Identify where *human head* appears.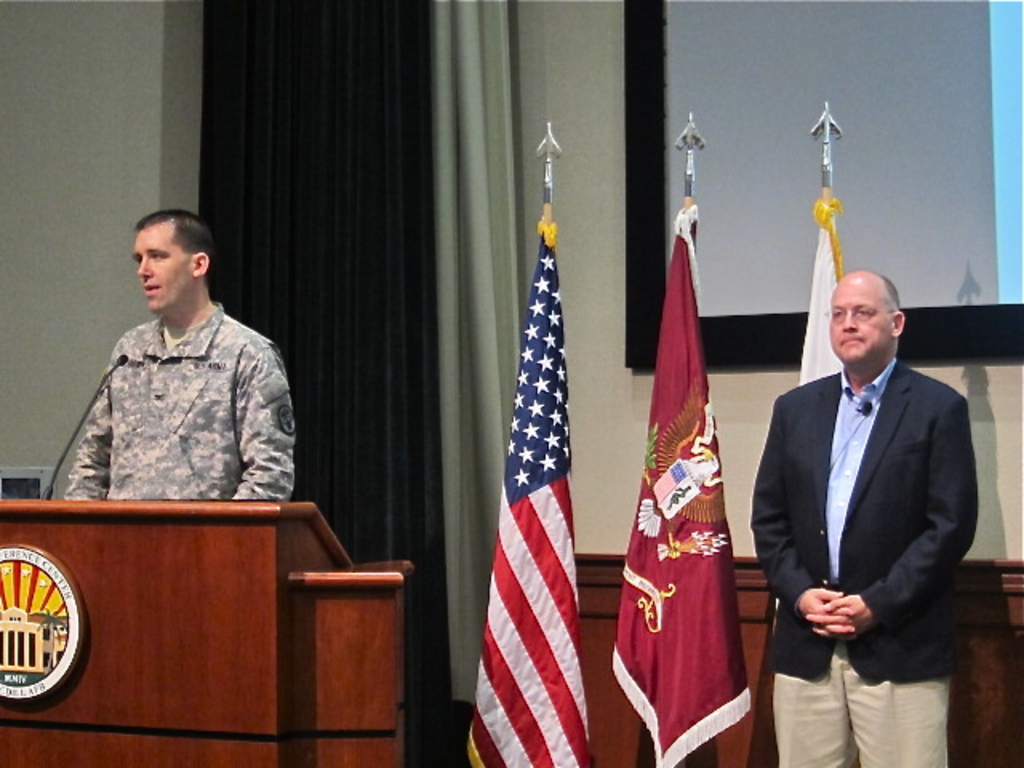
Appears at 822,267,906,368.
